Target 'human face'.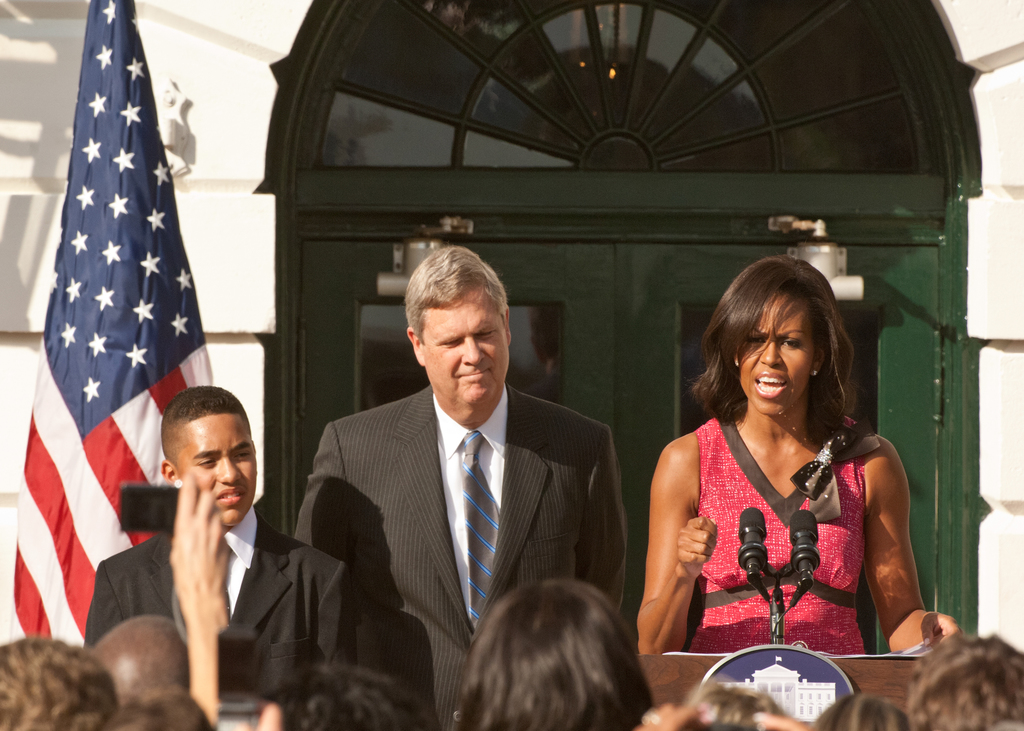
Target region: 740,296,809,417.
